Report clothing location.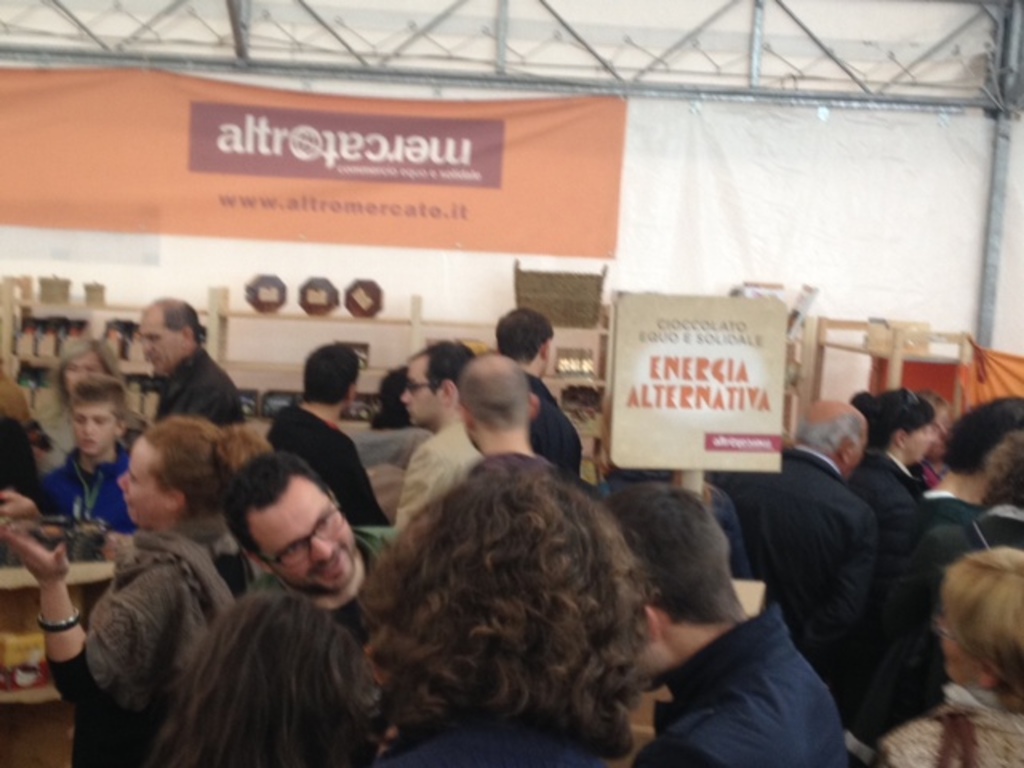
Report: l=32, t=445, r=141, b=541.
